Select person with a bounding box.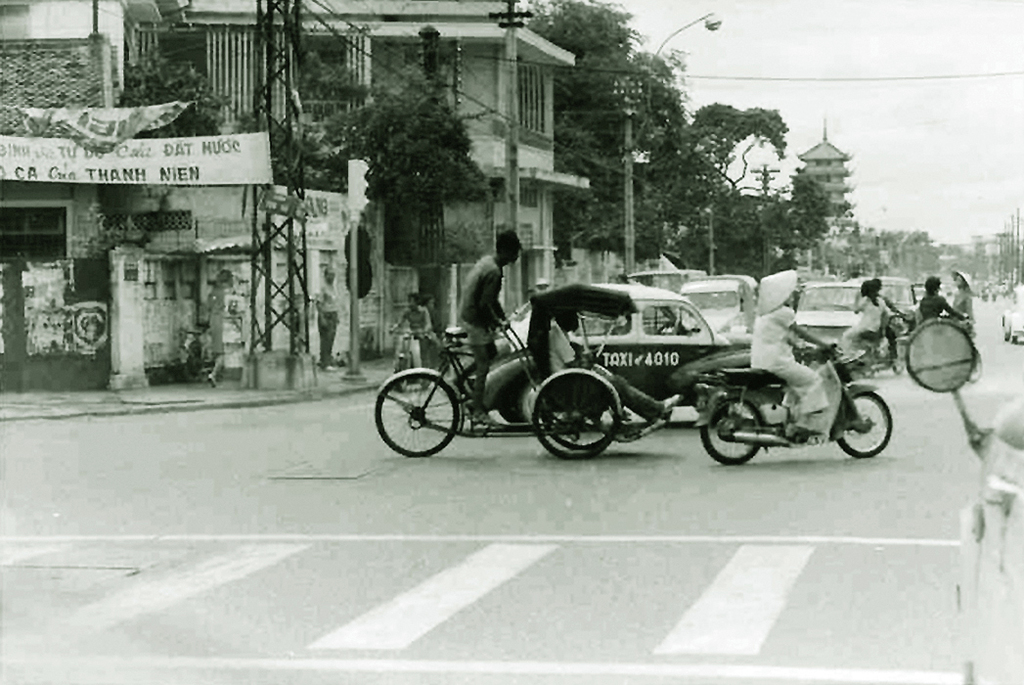
441 225 542 415.
